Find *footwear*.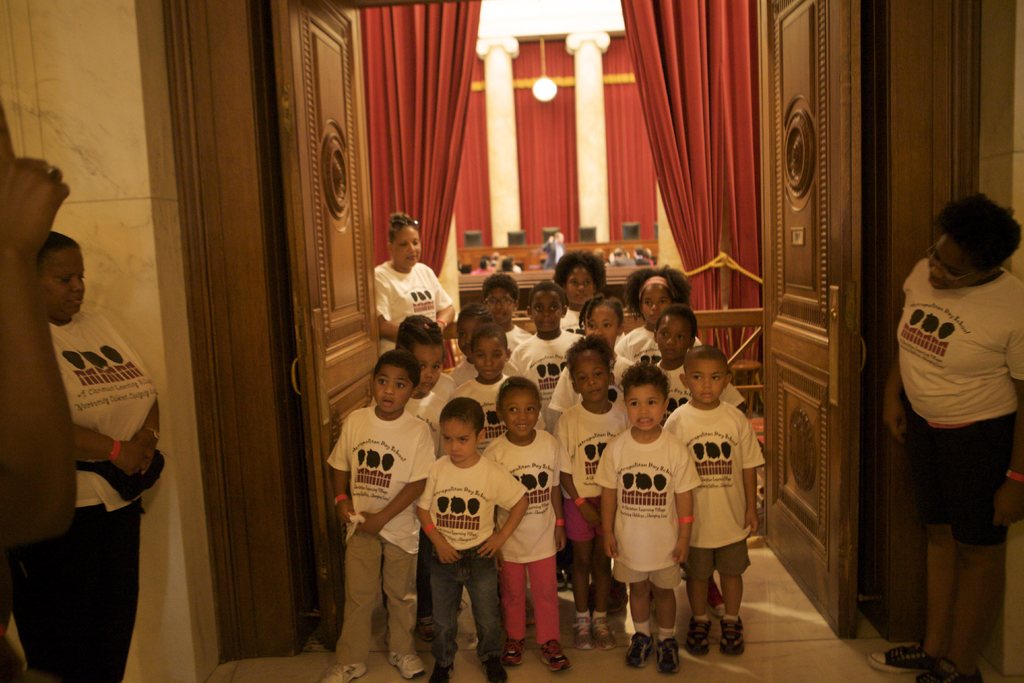
{"x1": 719, "y1": 616, "x2": 742, "y2": 655}.
